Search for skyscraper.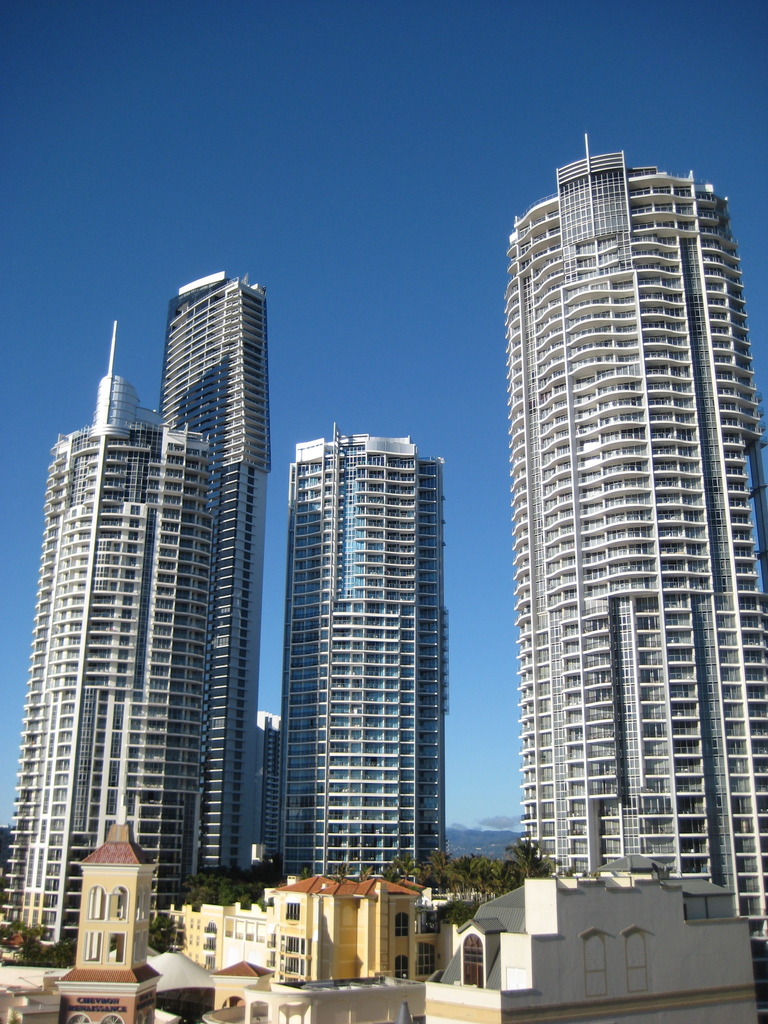
Found at (489,124,767,979).
